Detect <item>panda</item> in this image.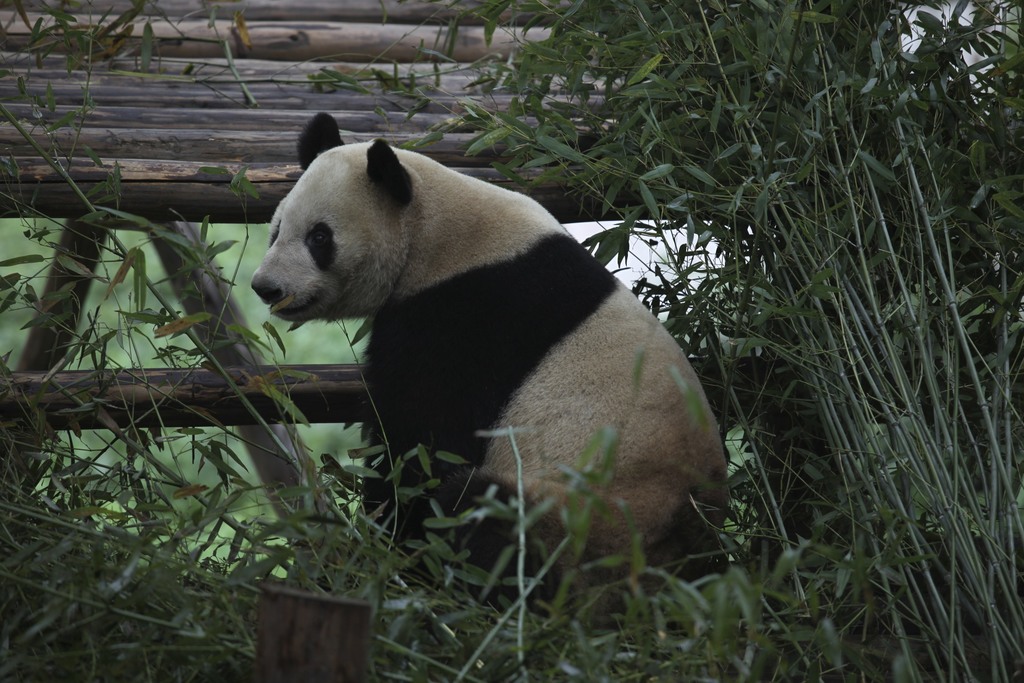
Detection: bbox(248, 112, 733, 626).
